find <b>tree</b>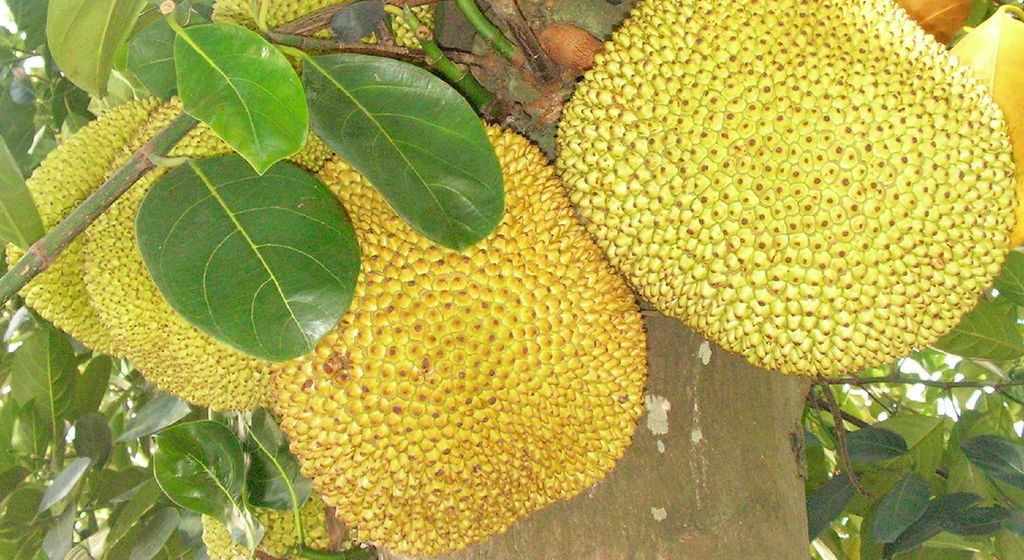
0/0/1023/559
